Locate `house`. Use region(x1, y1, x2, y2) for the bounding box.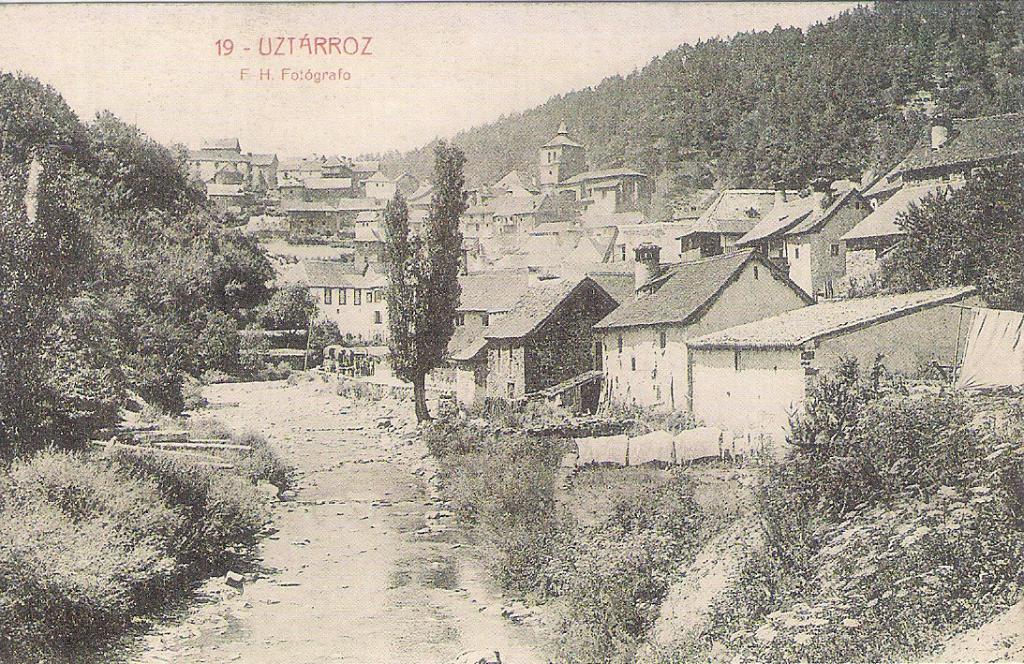
region(279, 258, 356, 309).
